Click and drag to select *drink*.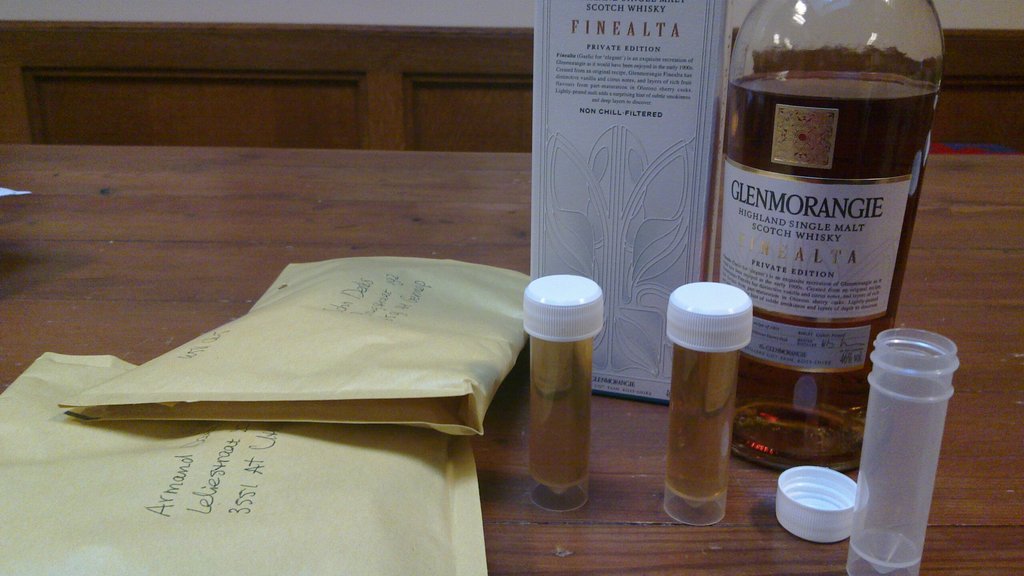
Selection: left=526, top=276, right=607, bottom=499.
